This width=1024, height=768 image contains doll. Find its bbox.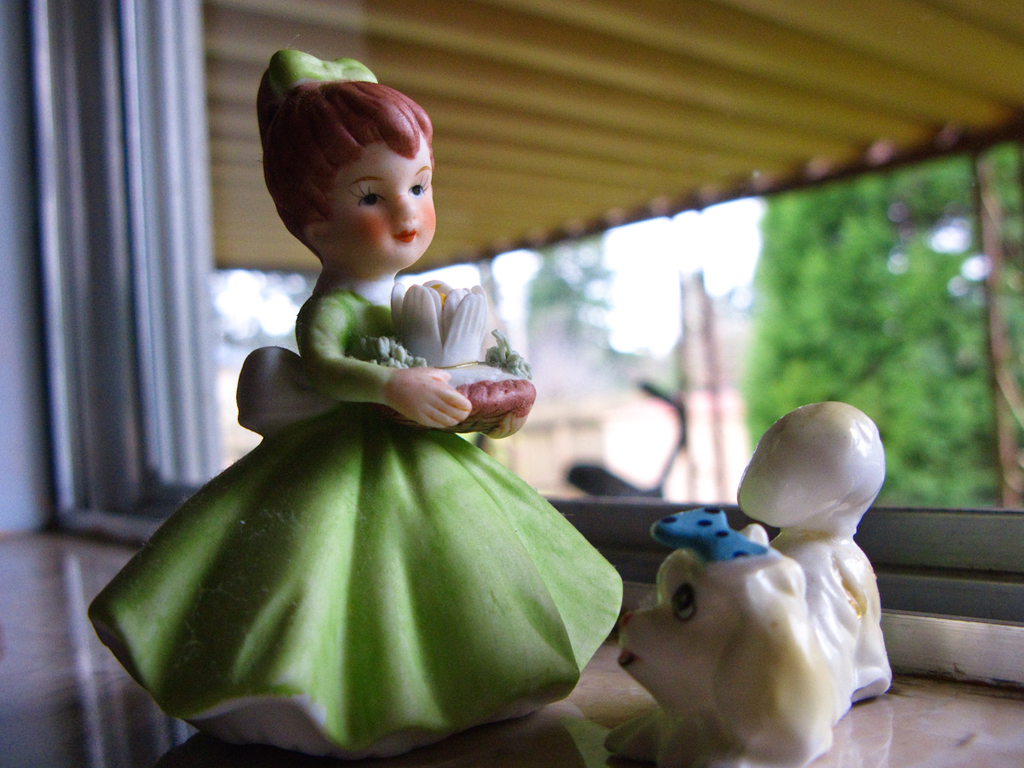
Rect(91, 96, 601, 755).
